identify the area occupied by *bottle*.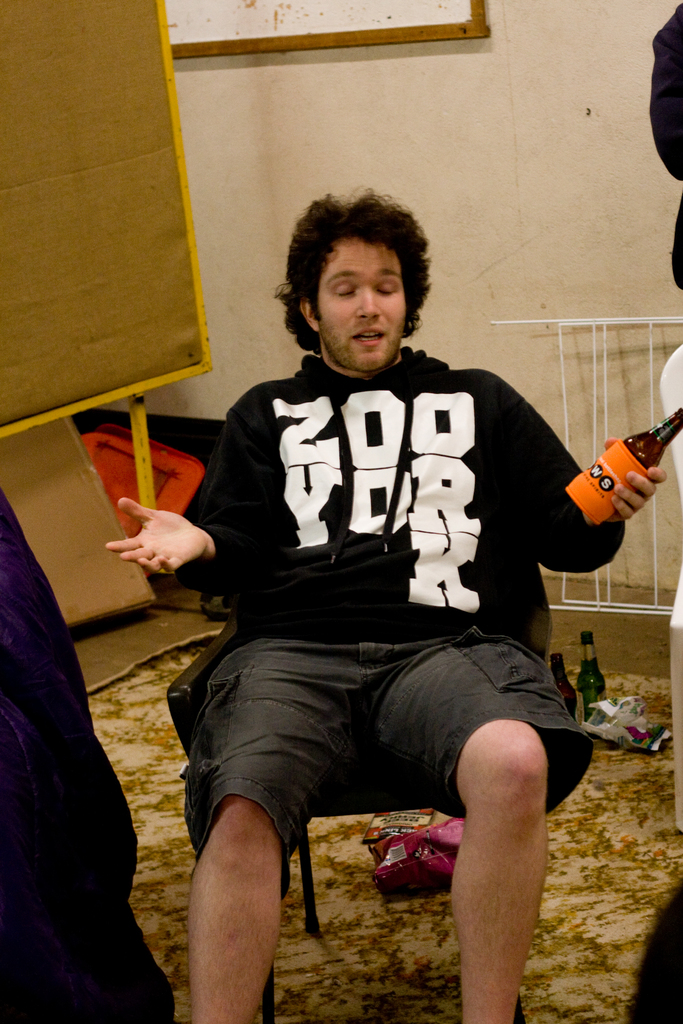
Area: x1=542, y1=620, x2=577, y2=729.
